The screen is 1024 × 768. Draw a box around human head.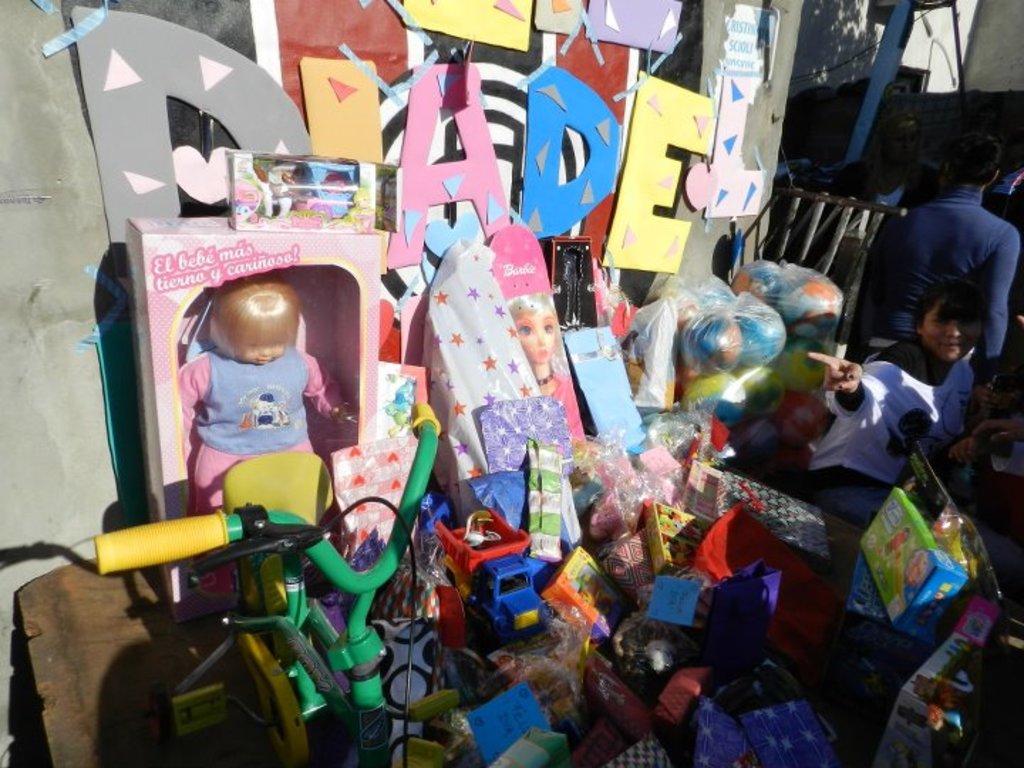
l=829, t=161, r=875, b=209.
